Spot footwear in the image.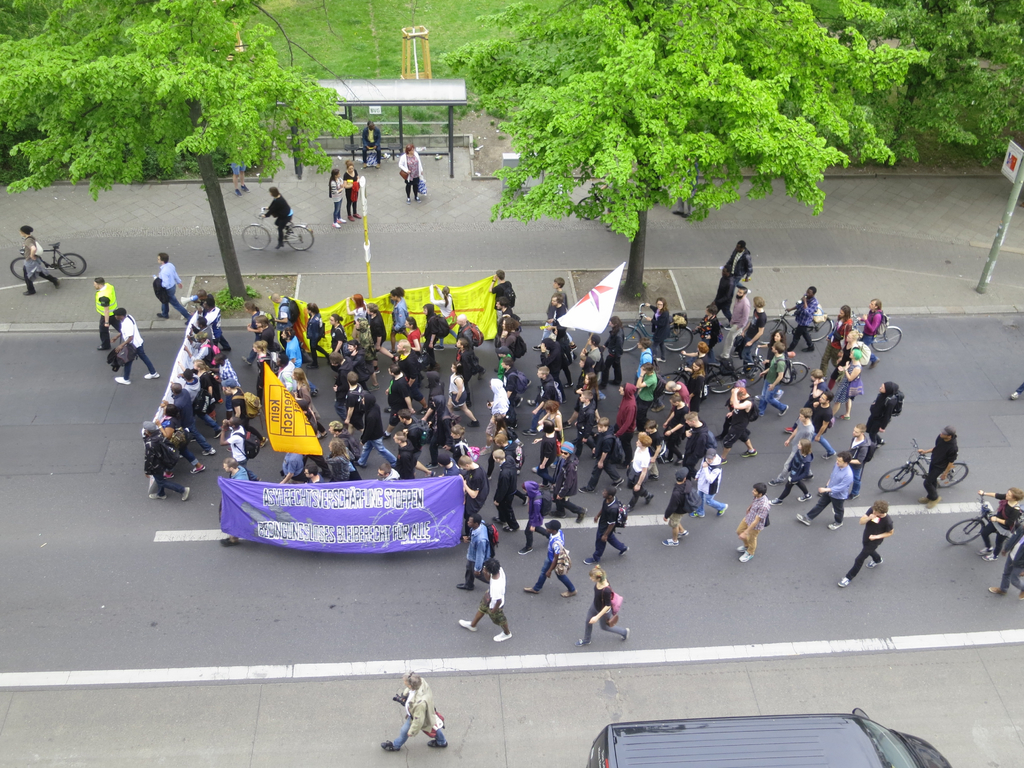
footwear found at <bbox>467, 420, 481, 427</bbox>.
